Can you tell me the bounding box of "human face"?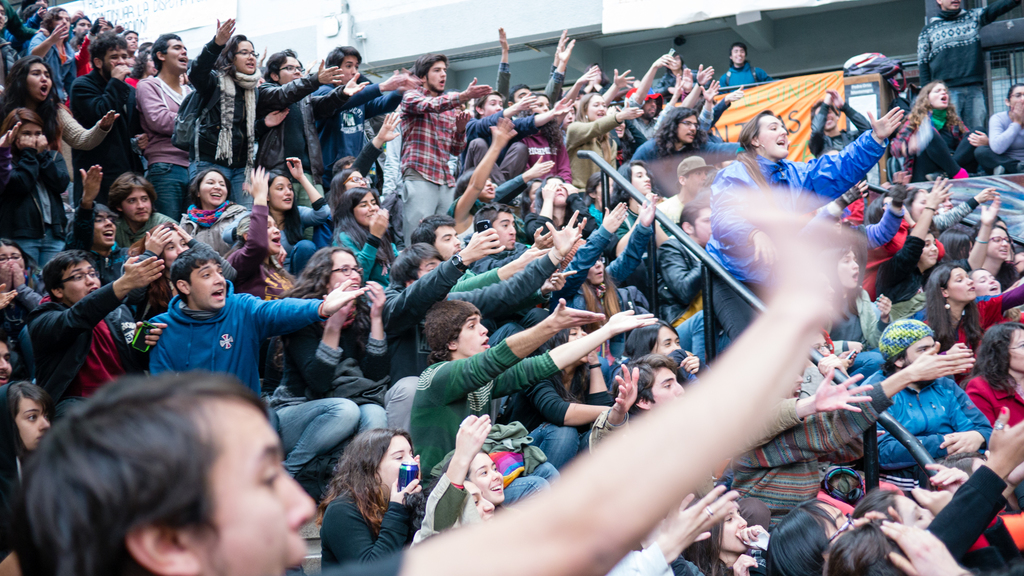
rect(593, 179, 613, 211).
